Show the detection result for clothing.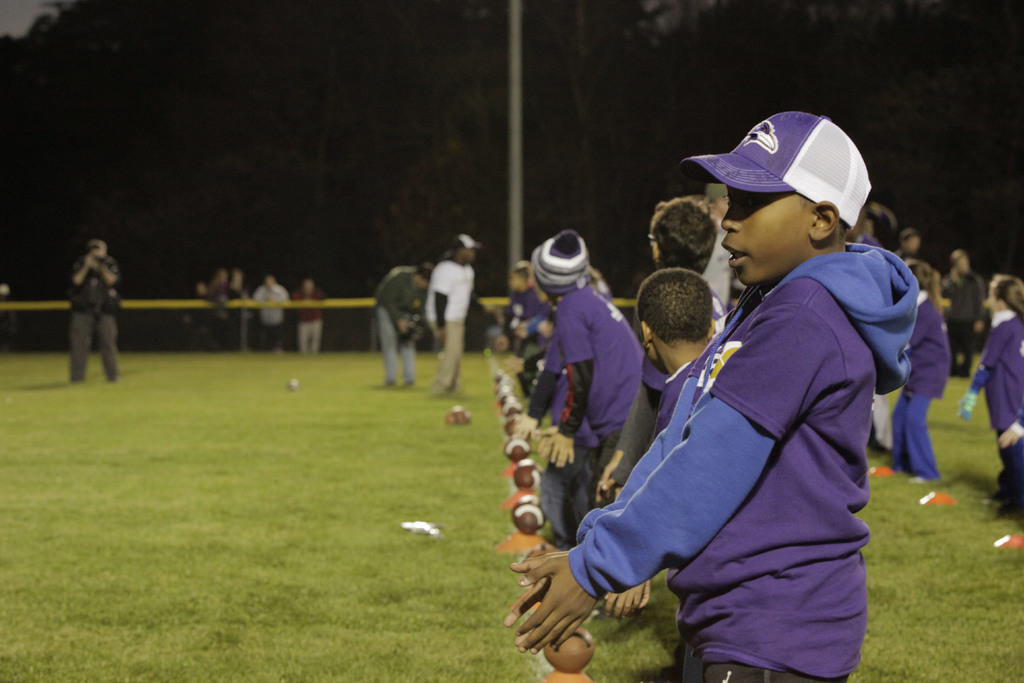
x1=422 y1=263 x2=476 y2=385.
